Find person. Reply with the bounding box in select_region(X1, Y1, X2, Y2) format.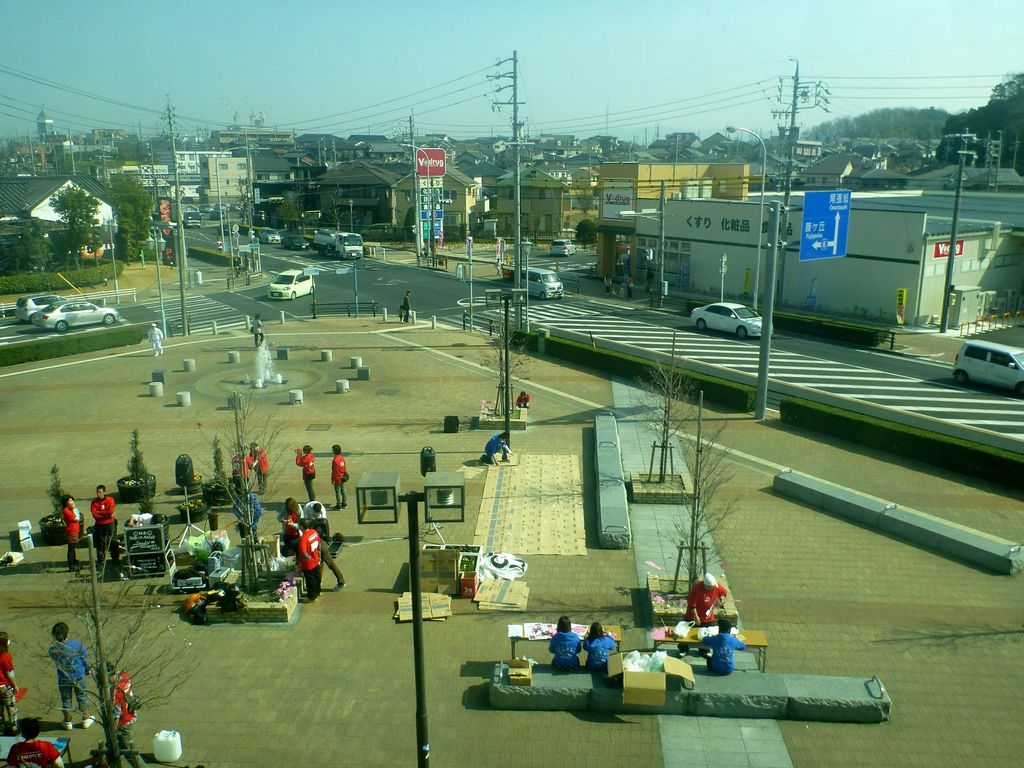
select_region(0, 628, 15, 734).
